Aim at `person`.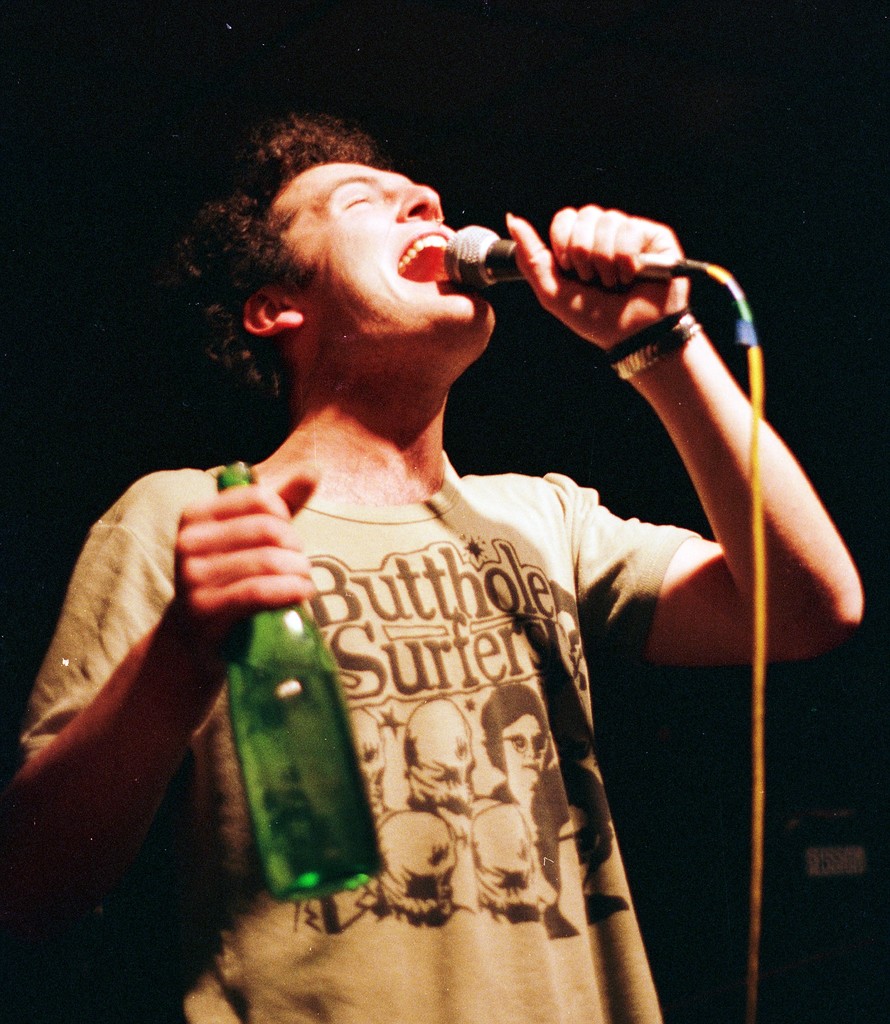
Aimed at crop(92, 142, 796, 990).
